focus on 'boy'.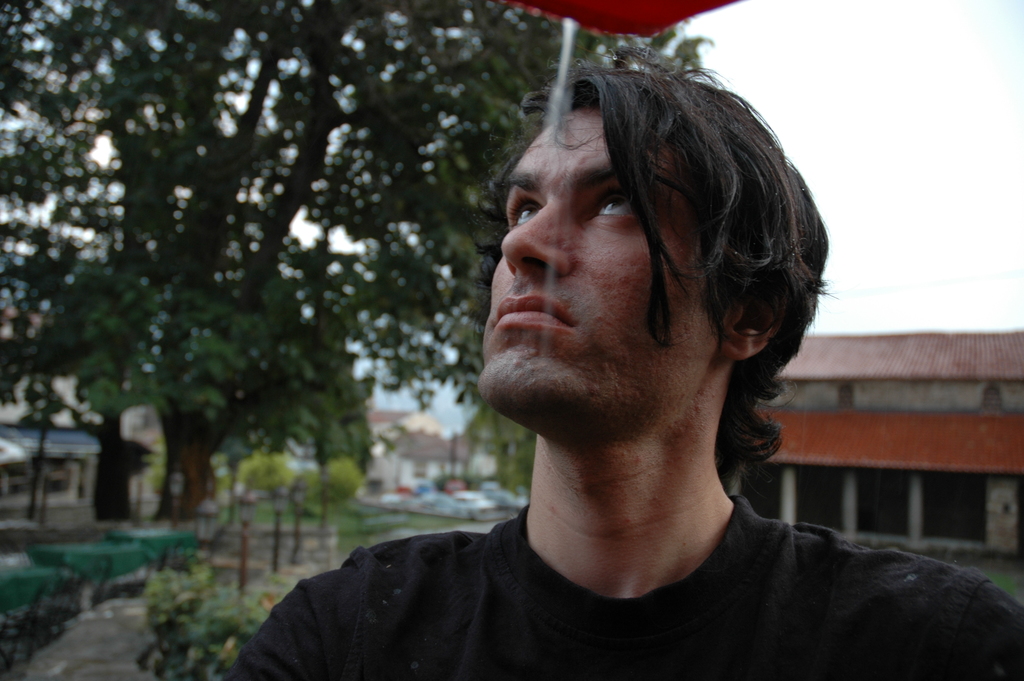
Focused at box=[230, 47, 1023, 680].
